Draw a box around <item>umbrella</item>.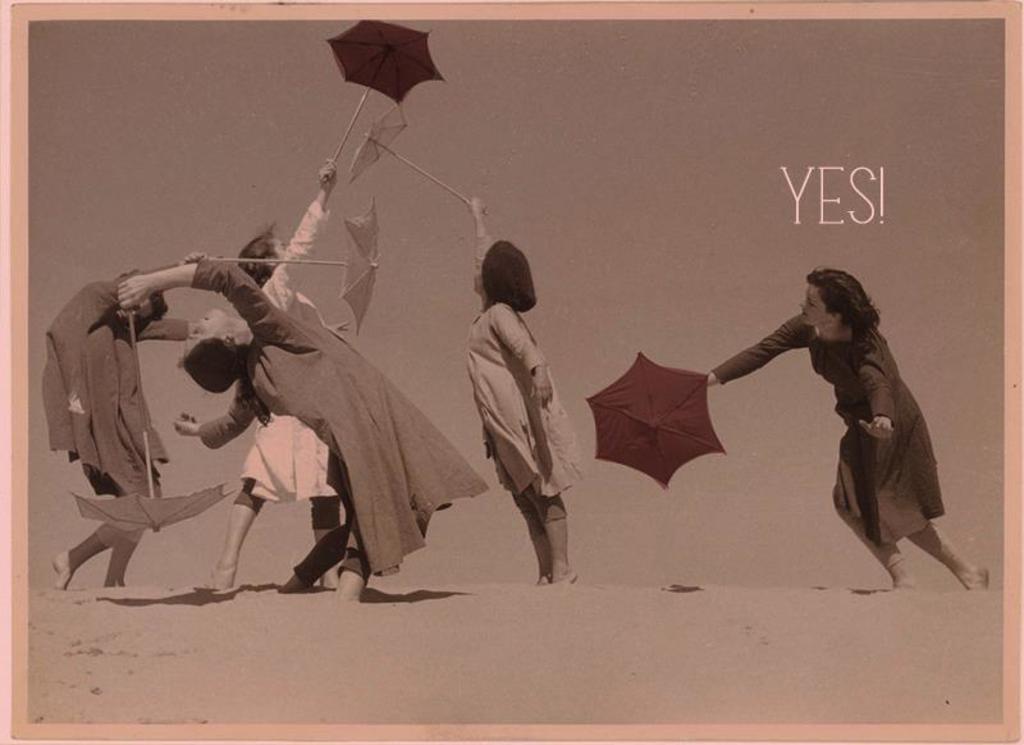
(left=211, top=189, right=378, bottom=335).
